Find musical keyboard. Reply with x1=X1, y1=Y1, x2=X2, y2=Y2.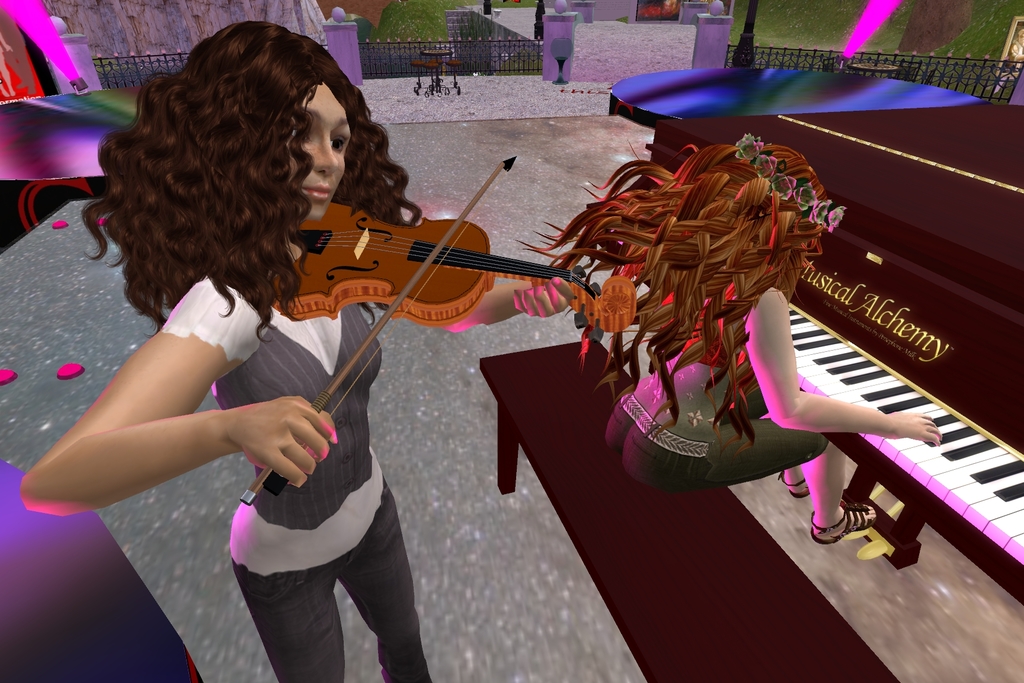
x1=790, y1=296, x2=1023, y2=604.
